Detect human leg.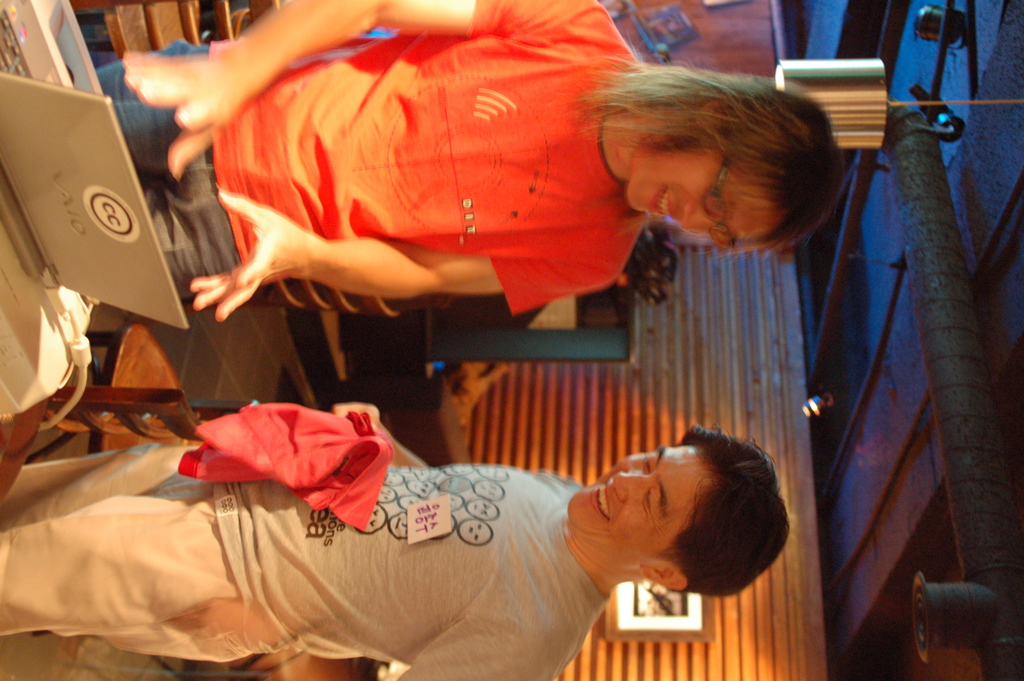
Detected at select_region(0, 441, 195, 521).
